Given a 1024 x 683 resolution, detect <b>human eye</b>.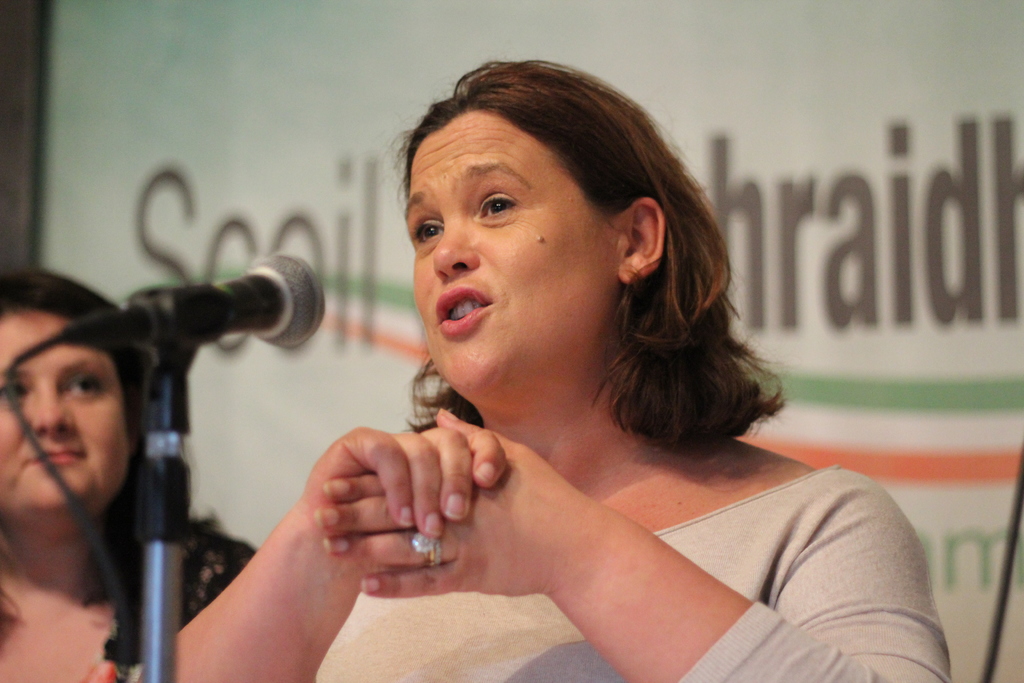
(x1=0, y1=377, x2=26, y2=403).
